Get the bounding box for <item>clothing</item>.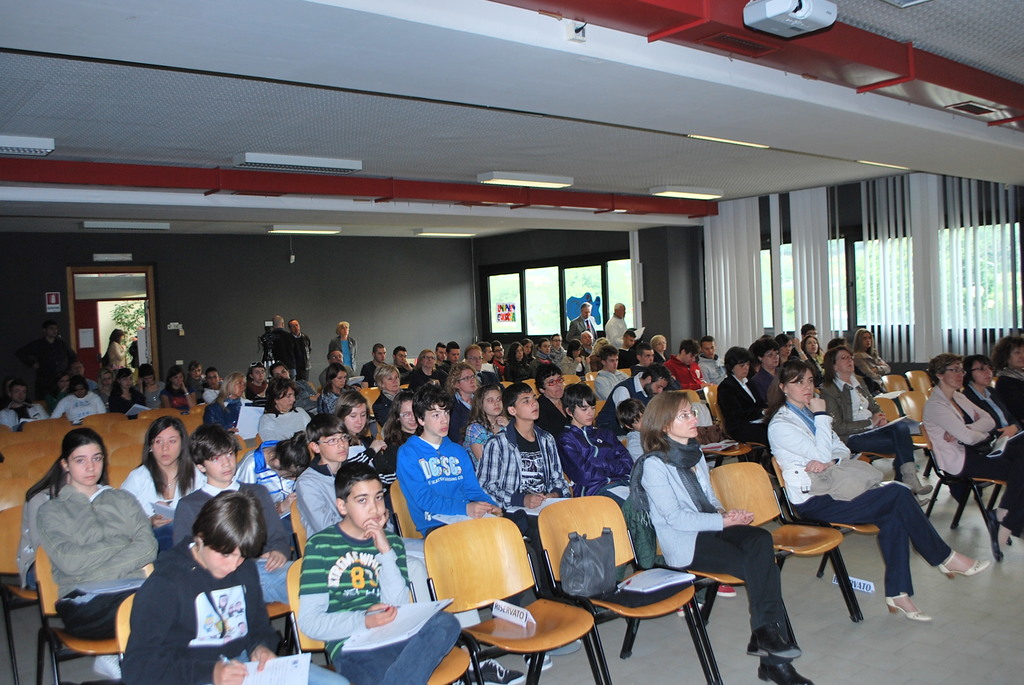
[left=317, top=388, right=342, bottom=414].
